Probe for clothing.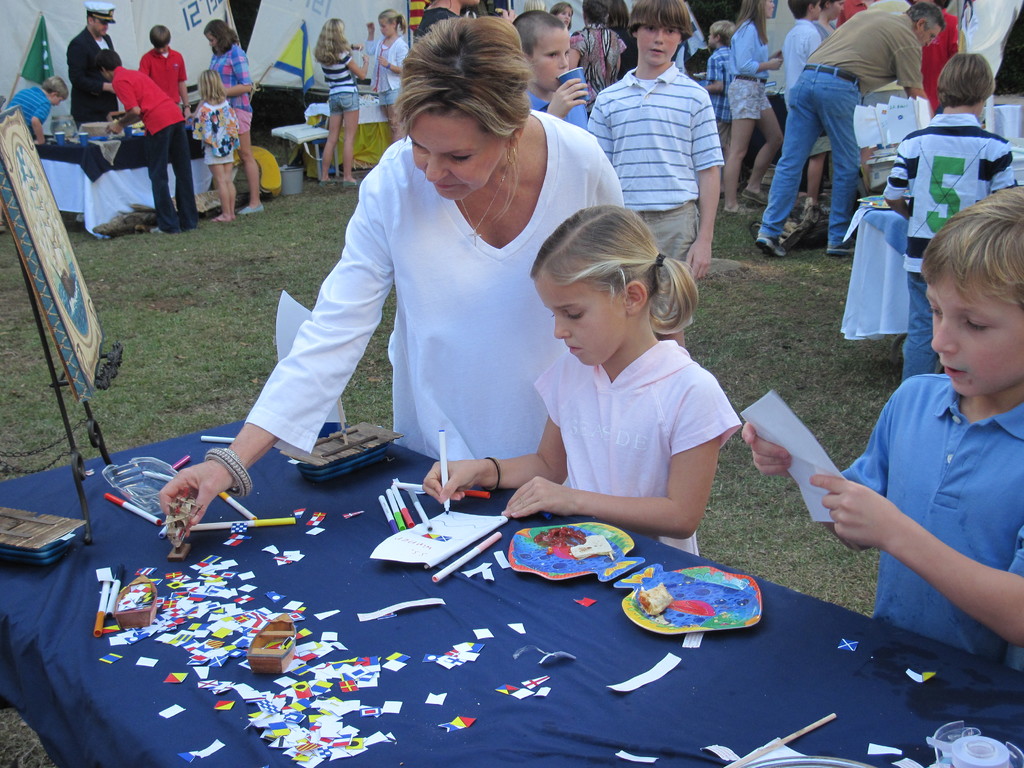
Probe result: detection(584, 58, 721, 326).
